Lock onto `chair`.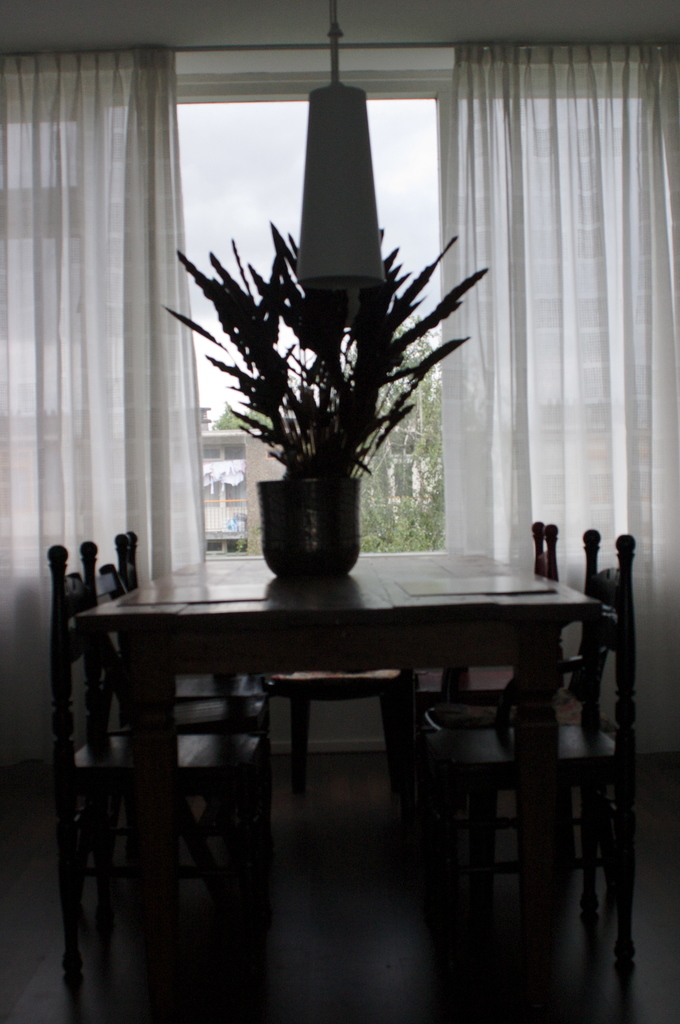
Locked: x1=416 y1=515 x2=599 y2=865.
